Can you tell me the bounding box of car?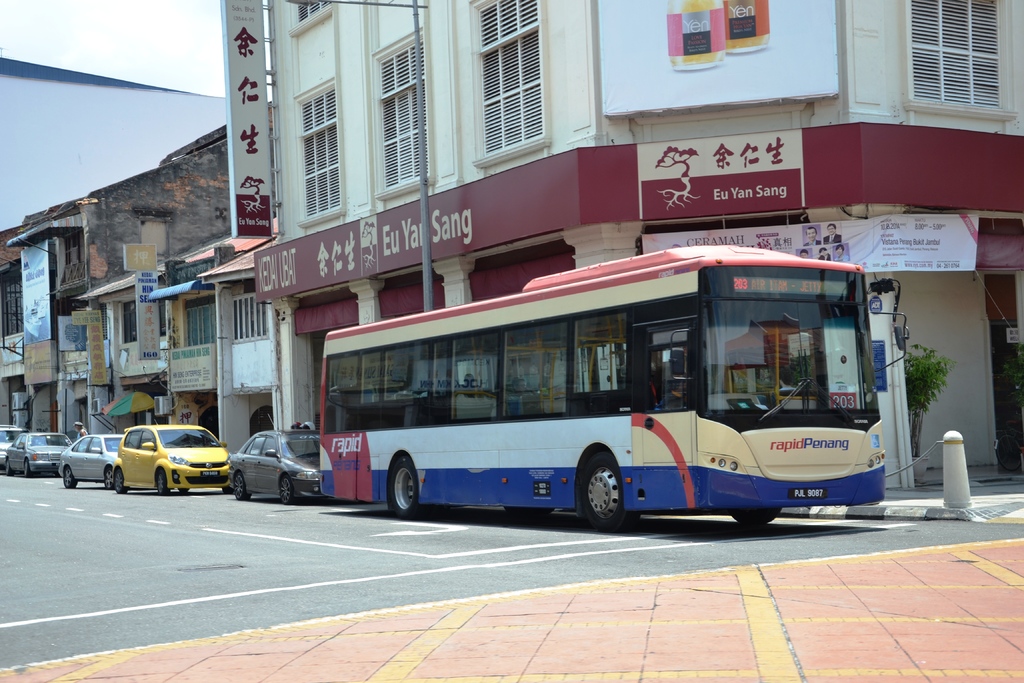
l=234, t=411, r=333, b=504.
